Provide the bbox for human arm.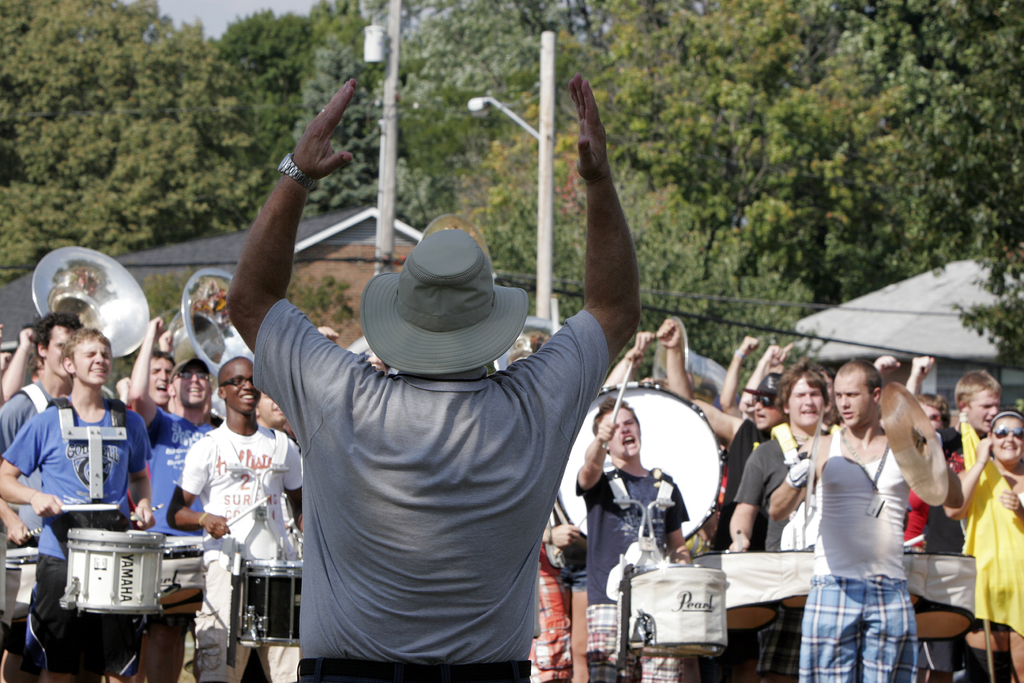
detection(653, 320, 743, 445).
